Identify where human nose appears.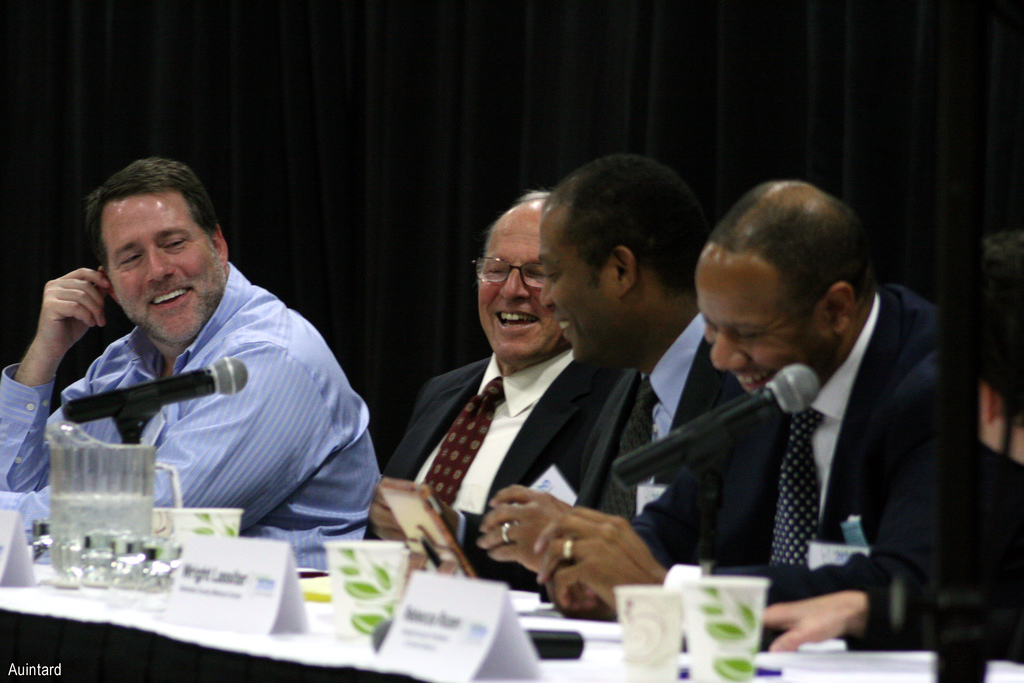
Appears at (x1=540, y1=278, x2=556, y2=309).
